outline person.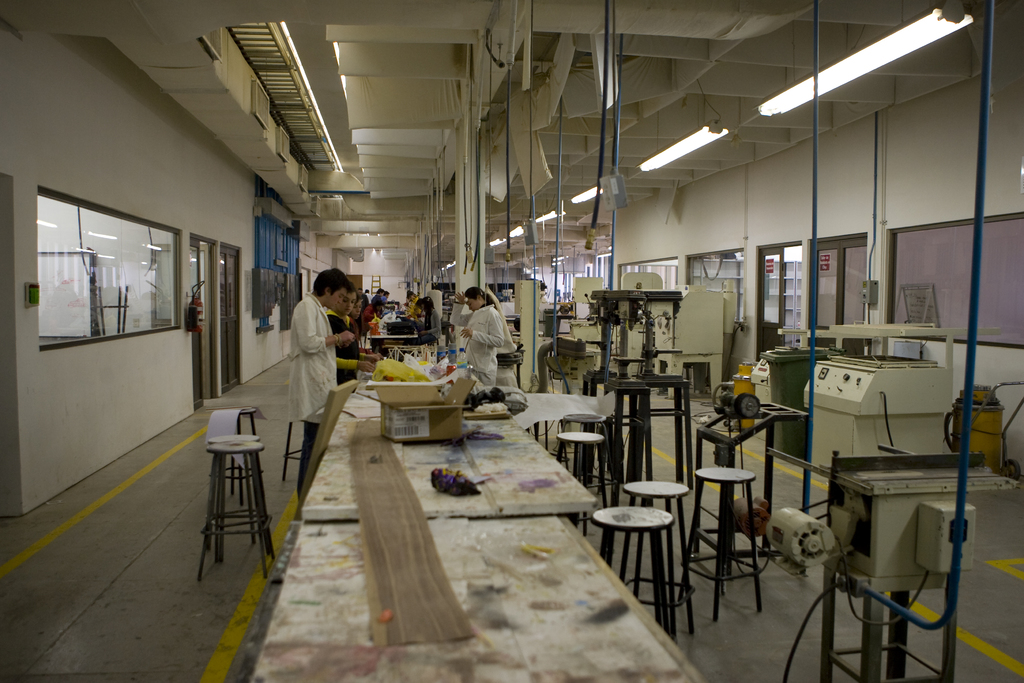
Outline: left=324, top=286, right=380, bottom=388.
